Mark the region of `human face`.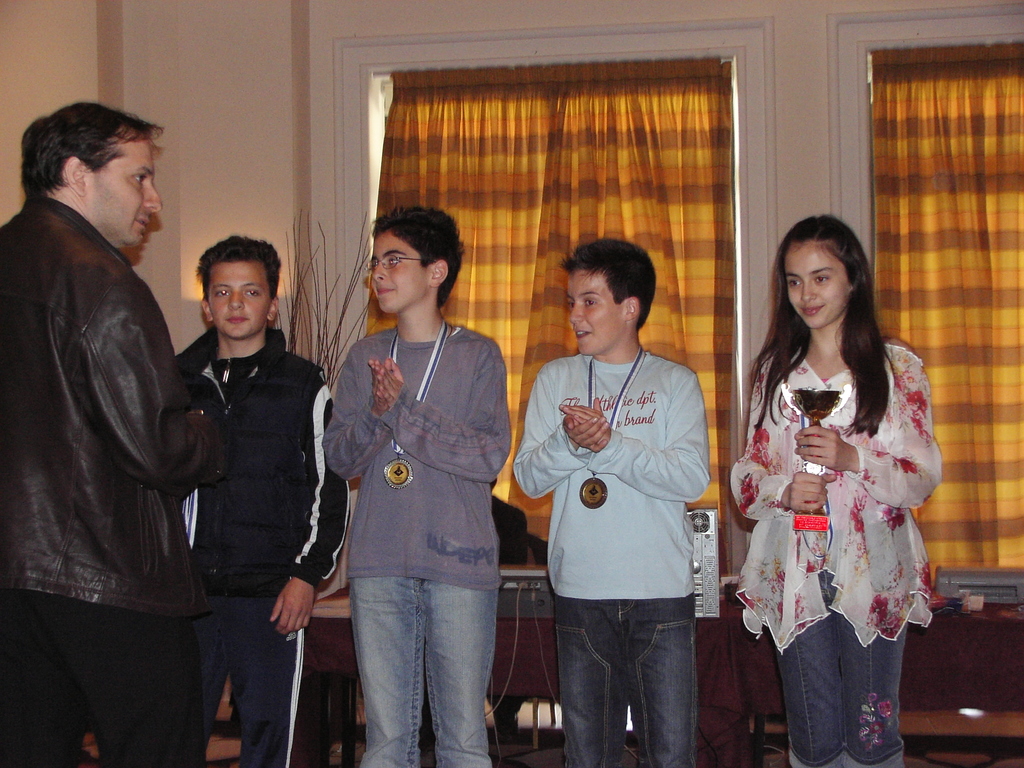
Region: pyautogui.locateOnScreen(207, 262, 273, 340).
